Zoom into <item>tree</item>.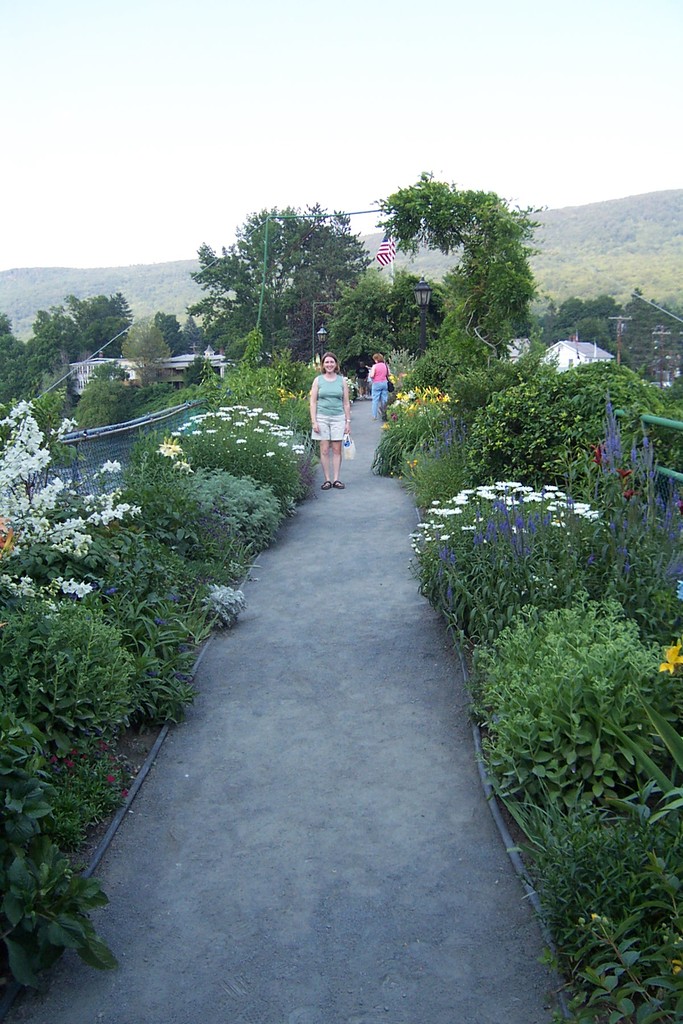
Zoom target: [x1=0, y1=316, x2=26, y2=404].
